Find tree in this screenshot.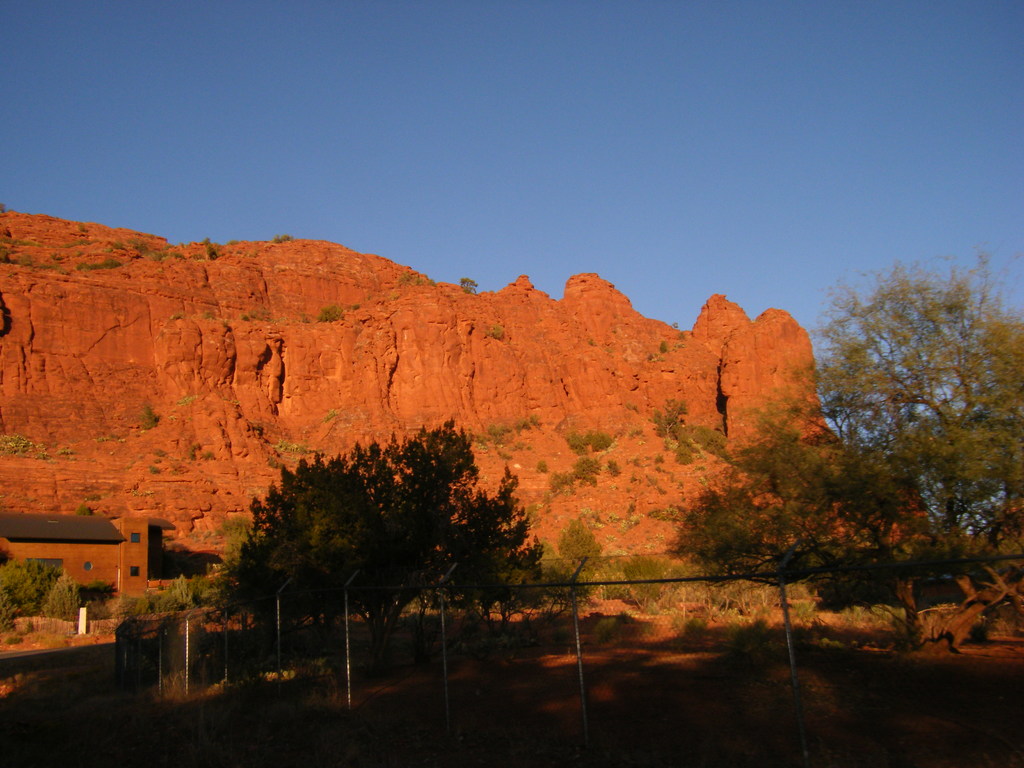
The bounding box for tree is <region>783, 245, 1023, 613</region>.
